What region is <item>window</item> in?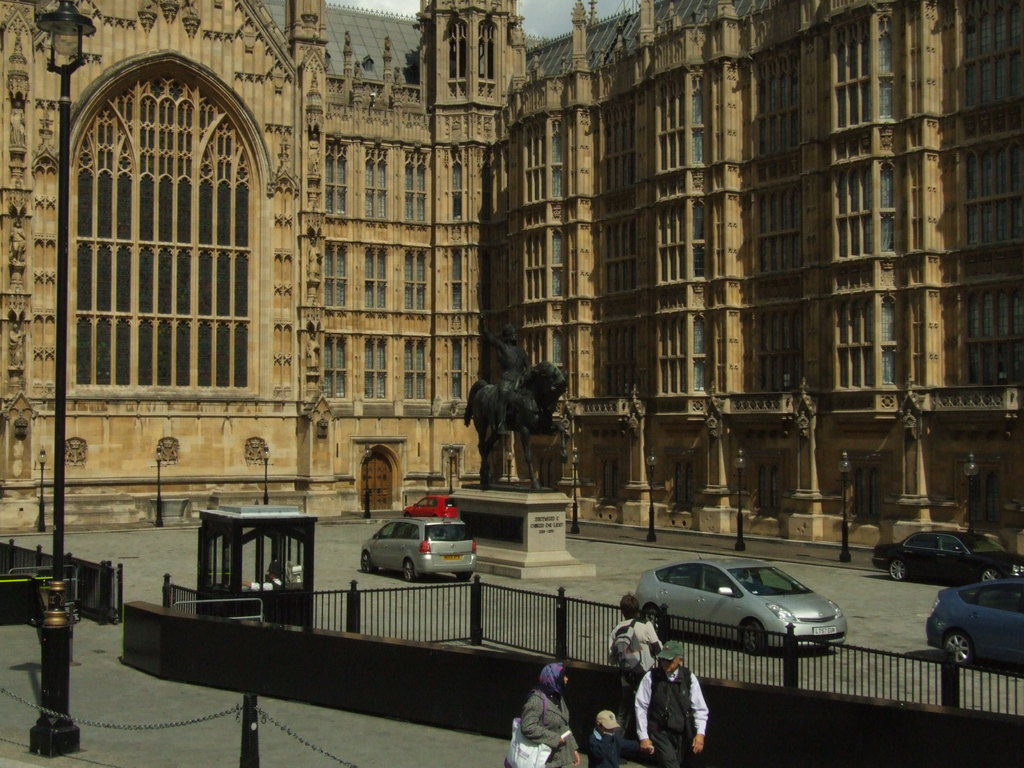
79/164/250/385.
